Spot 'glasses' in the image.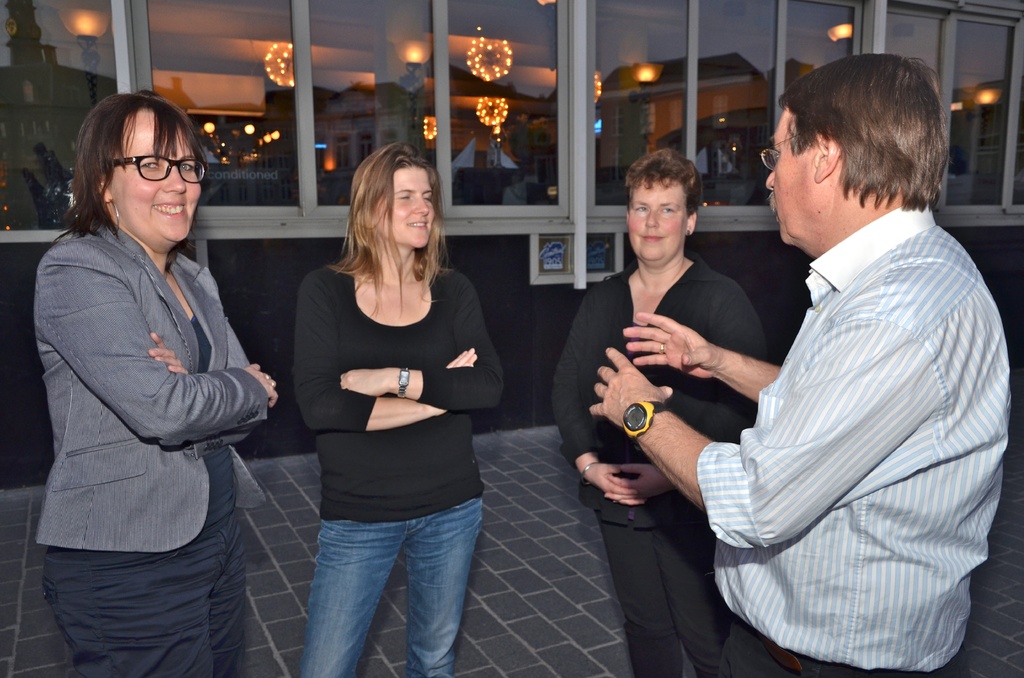
'glasses' found at [left=760, top=119, right=831, bottom=173].
